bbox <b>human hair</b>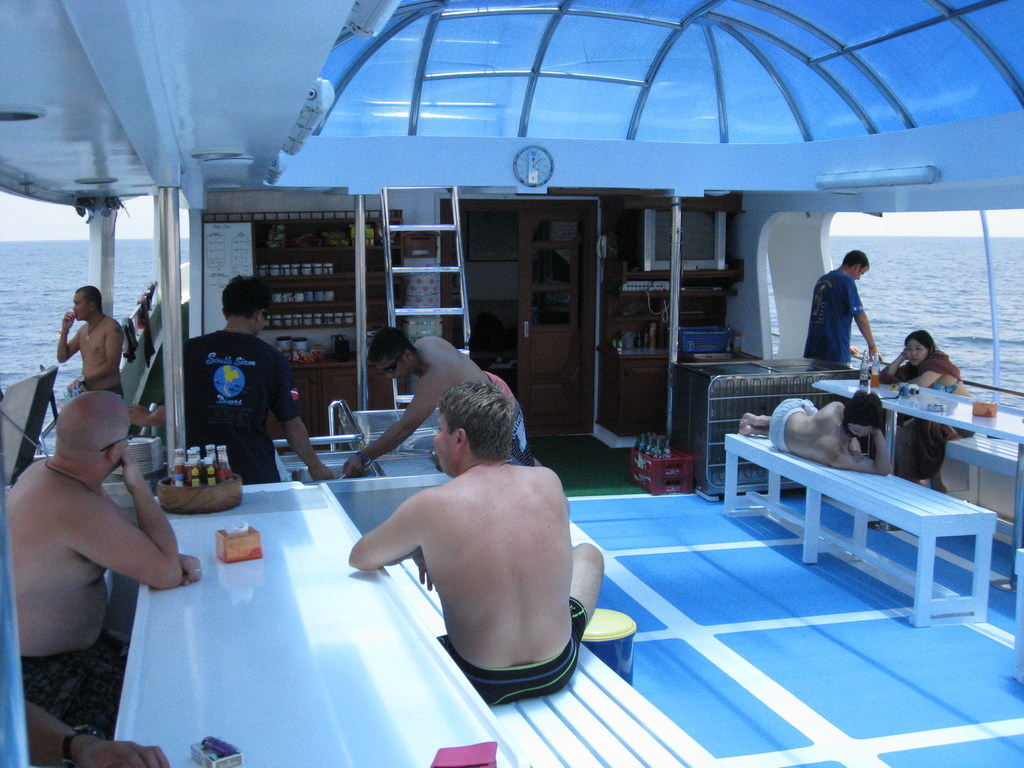
836 245 869 273
